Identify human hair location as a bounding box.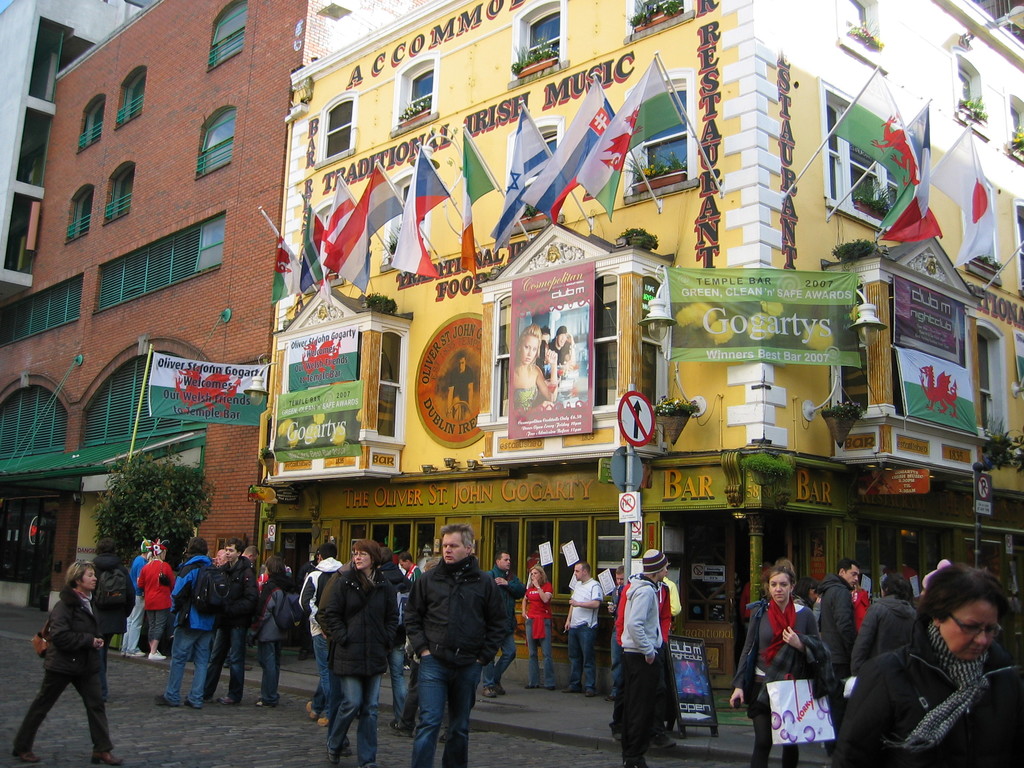
locate(614, 561, 626, 575).
